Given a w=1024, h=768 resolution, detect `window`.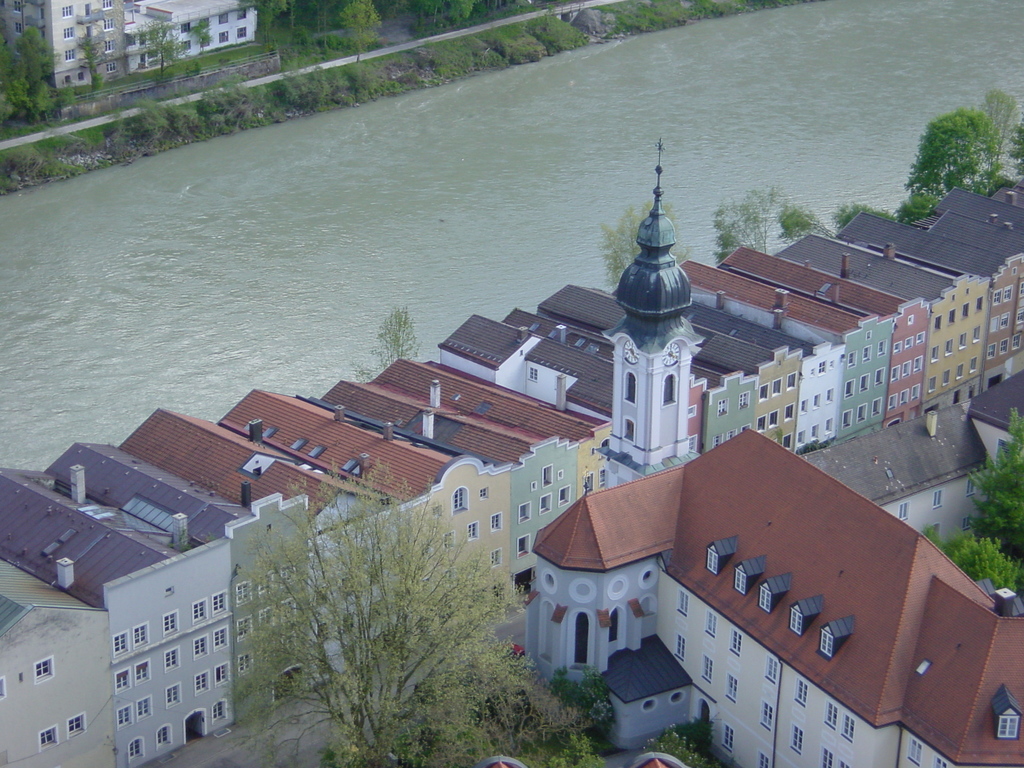
left=188, top=673, right=209, bottom=695.
